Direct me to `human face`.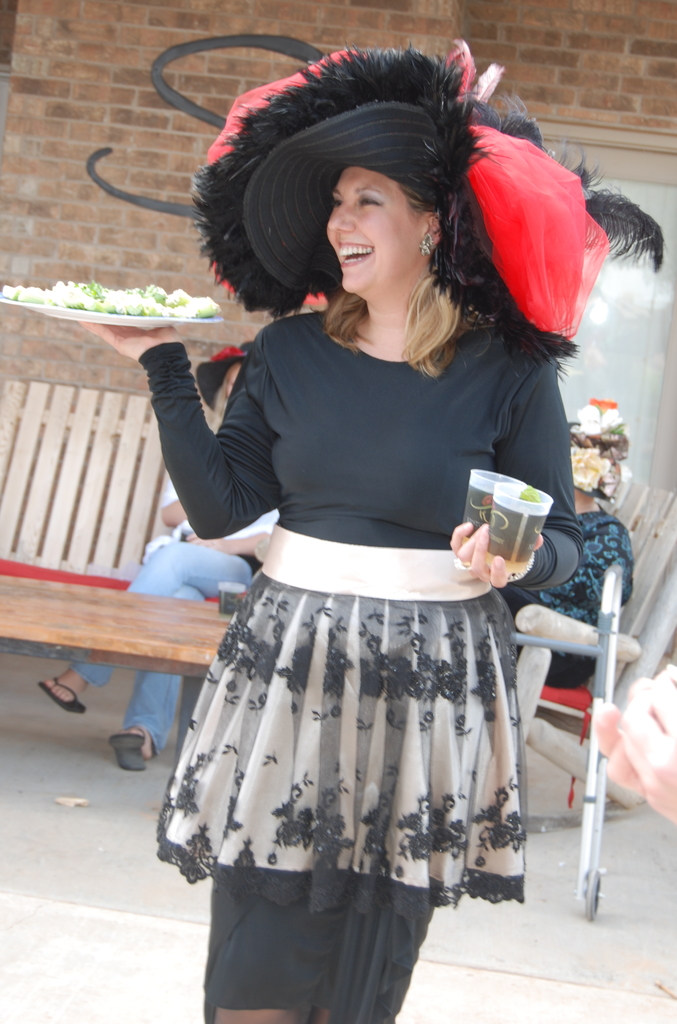
Direction: box=[320, 163, 425, 296].
